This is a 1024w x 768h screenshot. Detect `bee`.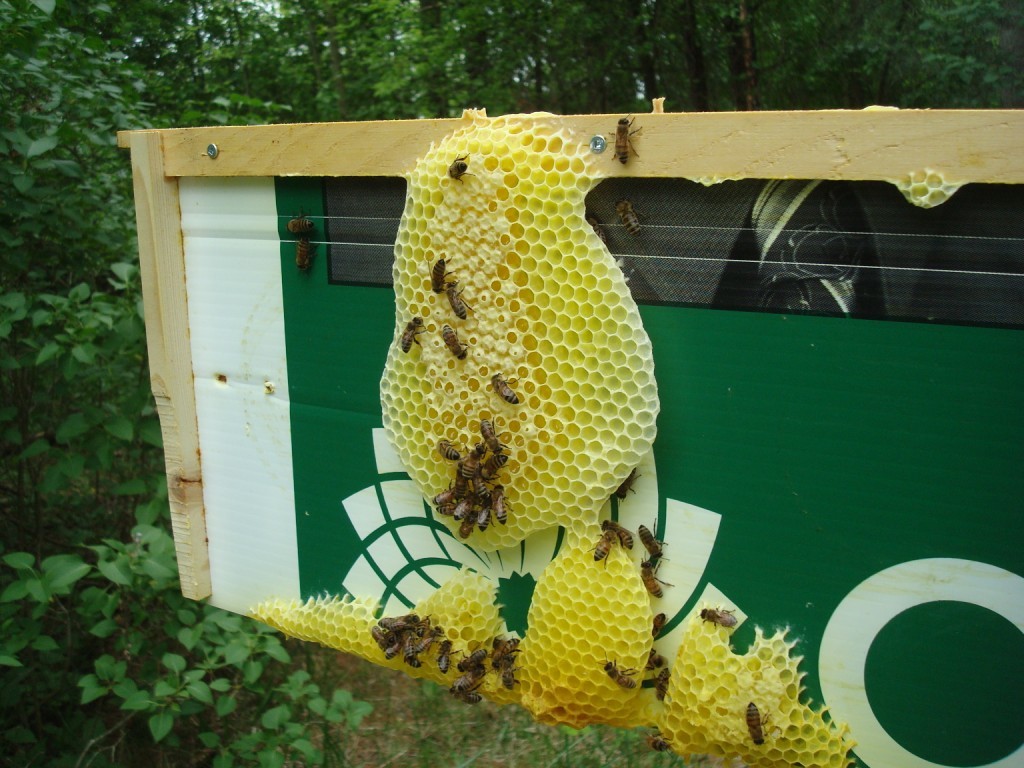
x1=283 y1=210 x2=316 y2=237.
